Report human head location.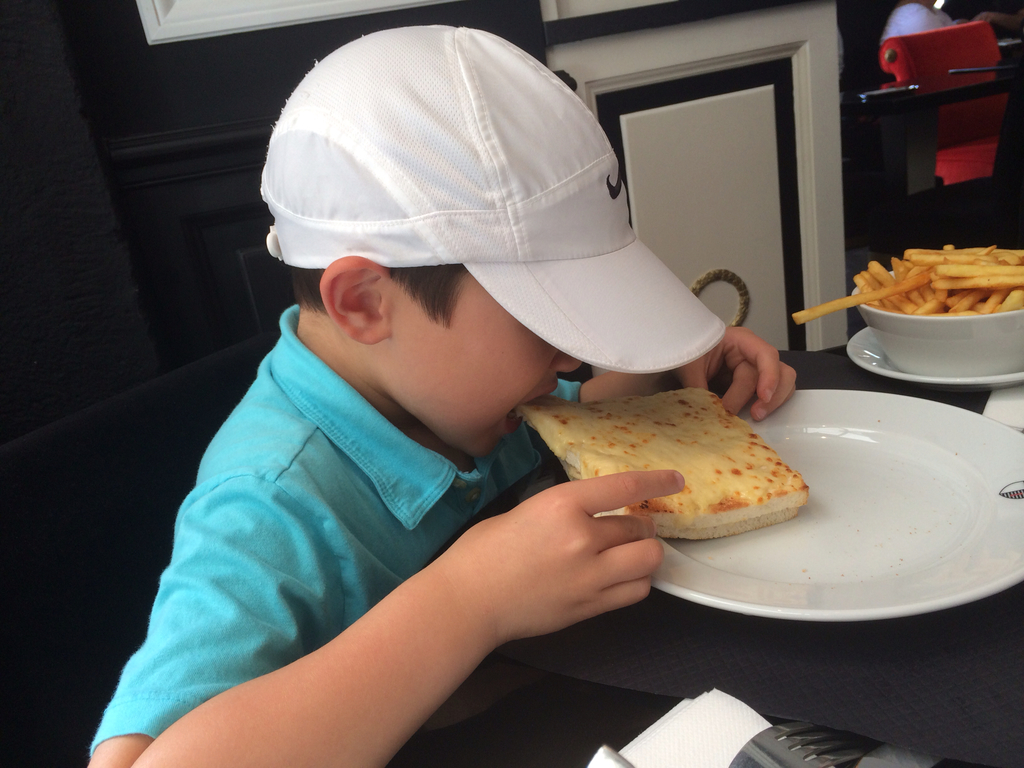
Report: bbox=(248, 36, 689, 465).
